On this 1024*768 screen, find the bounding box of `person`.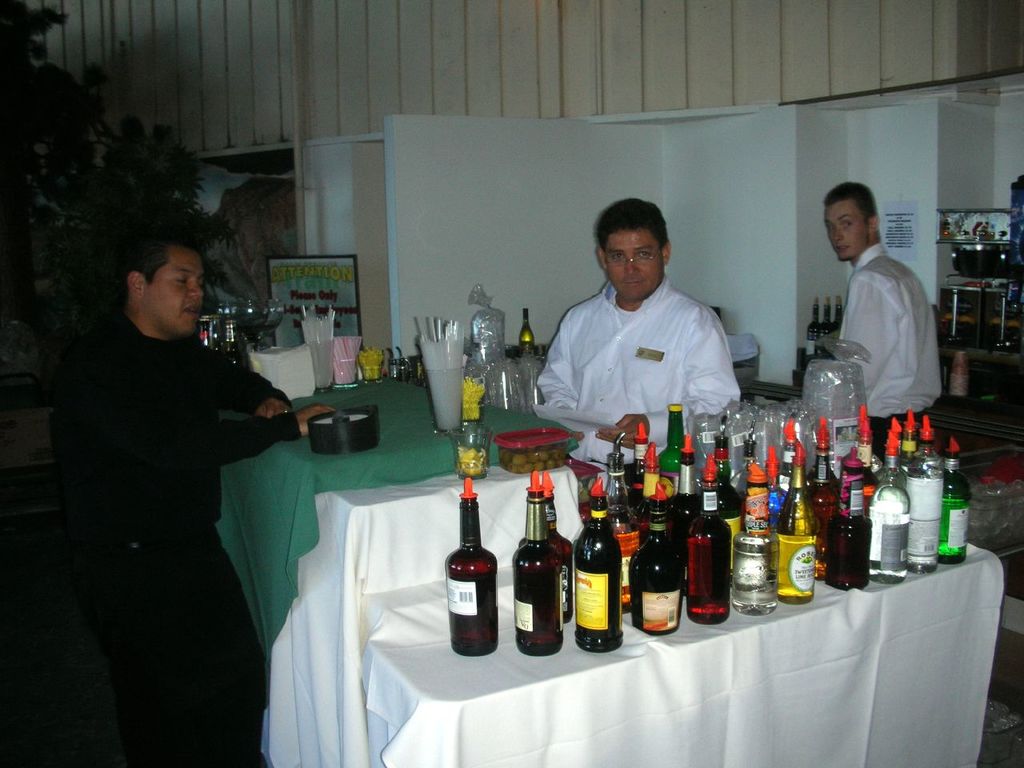
Bounding box: (x1=530, y1=192, x2=750, y2=486).
